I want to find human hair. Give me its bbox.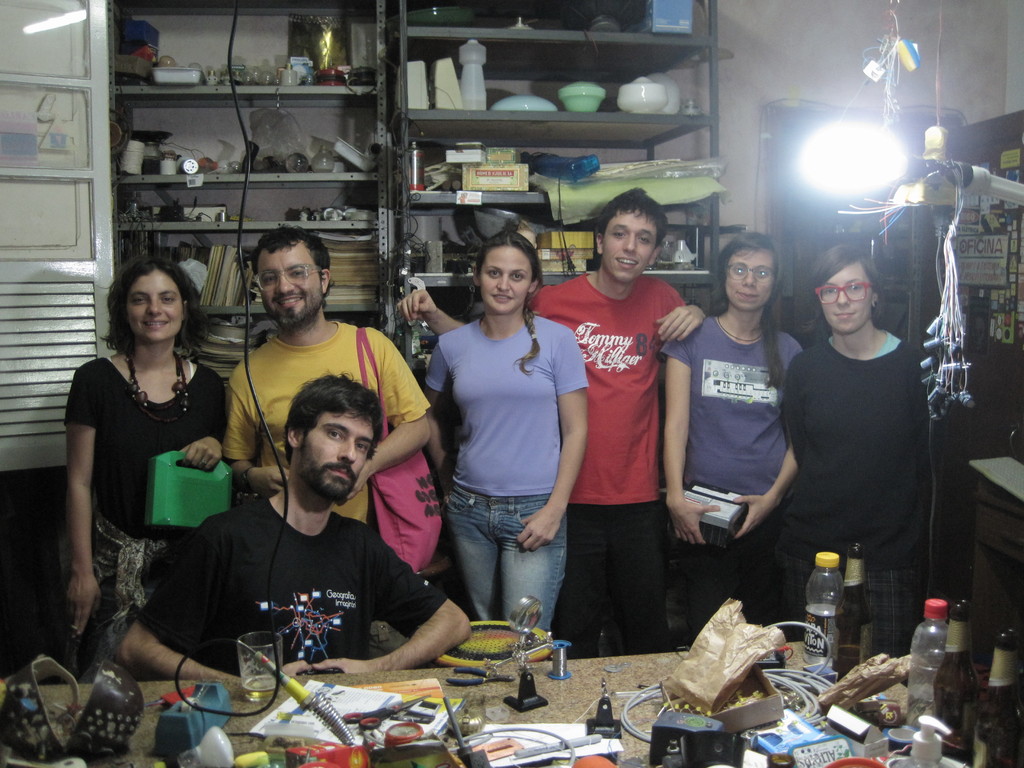
BBox(92, 248, 196, 391).
